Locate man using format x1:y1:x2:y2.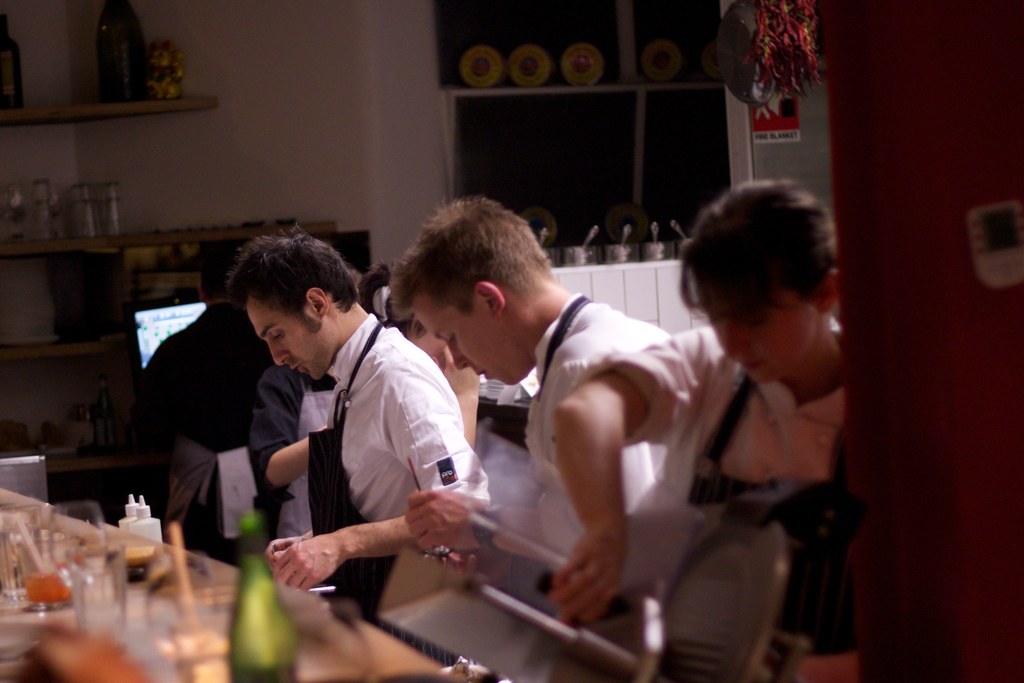
125:237:279:465.
